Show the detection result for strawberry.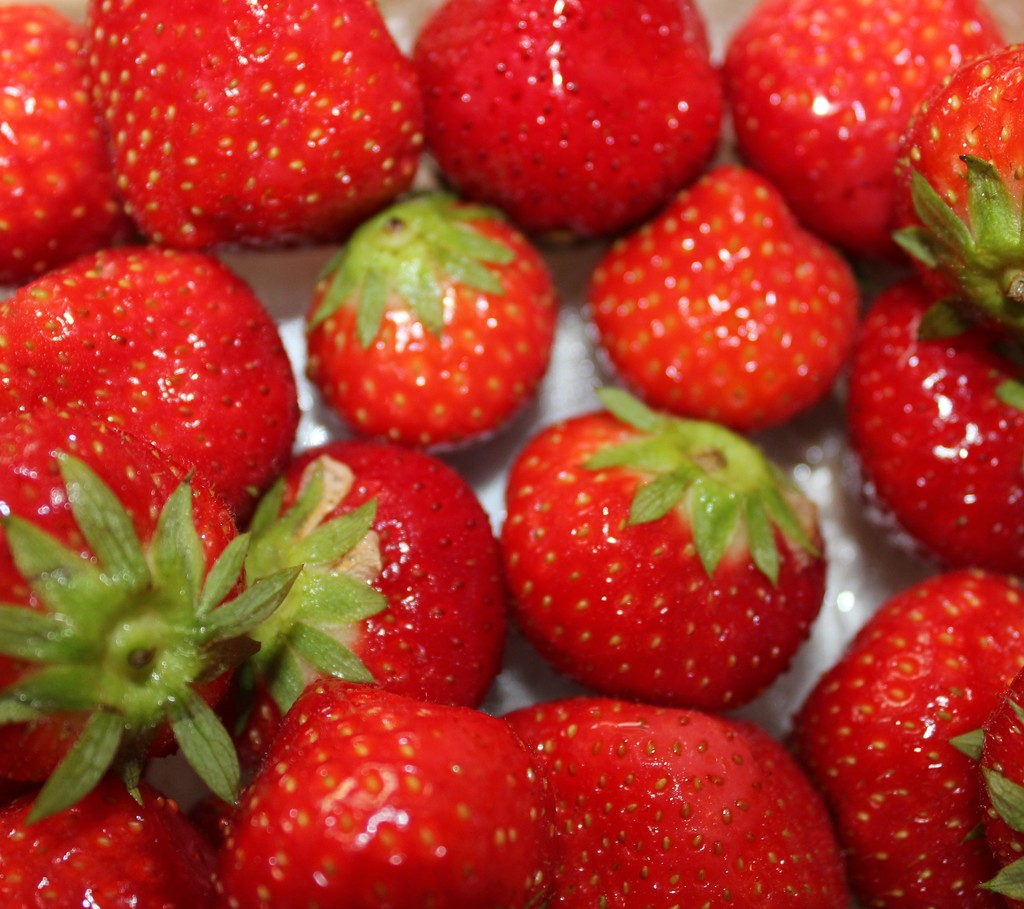
Rect(0, 0, 138, 282).
